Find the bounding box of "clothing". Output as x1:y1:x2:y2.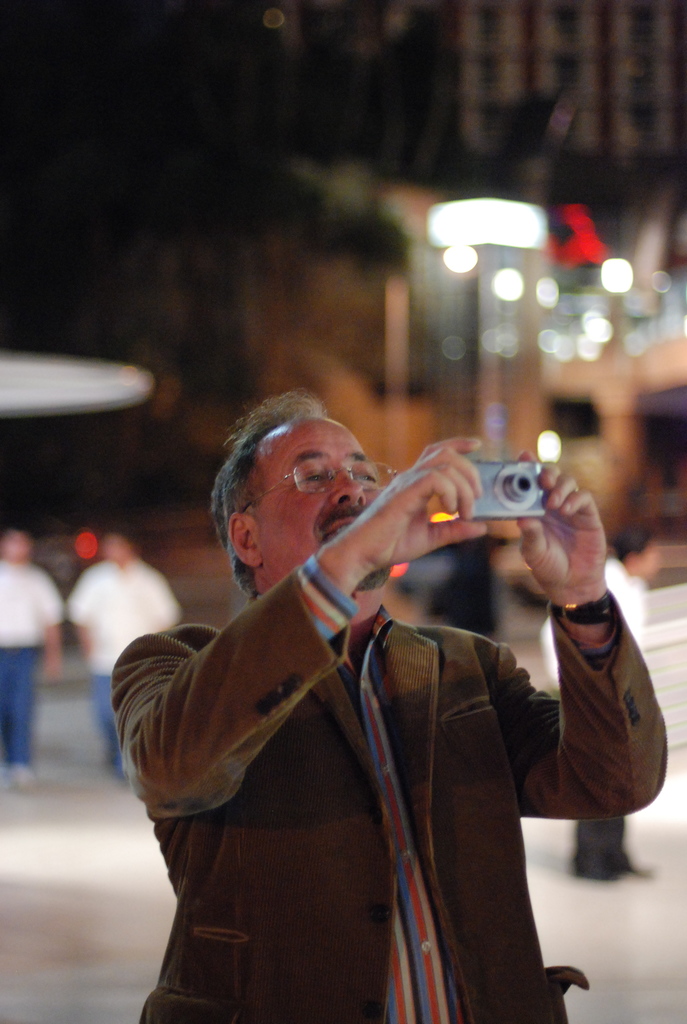
122:527:642:1023.
